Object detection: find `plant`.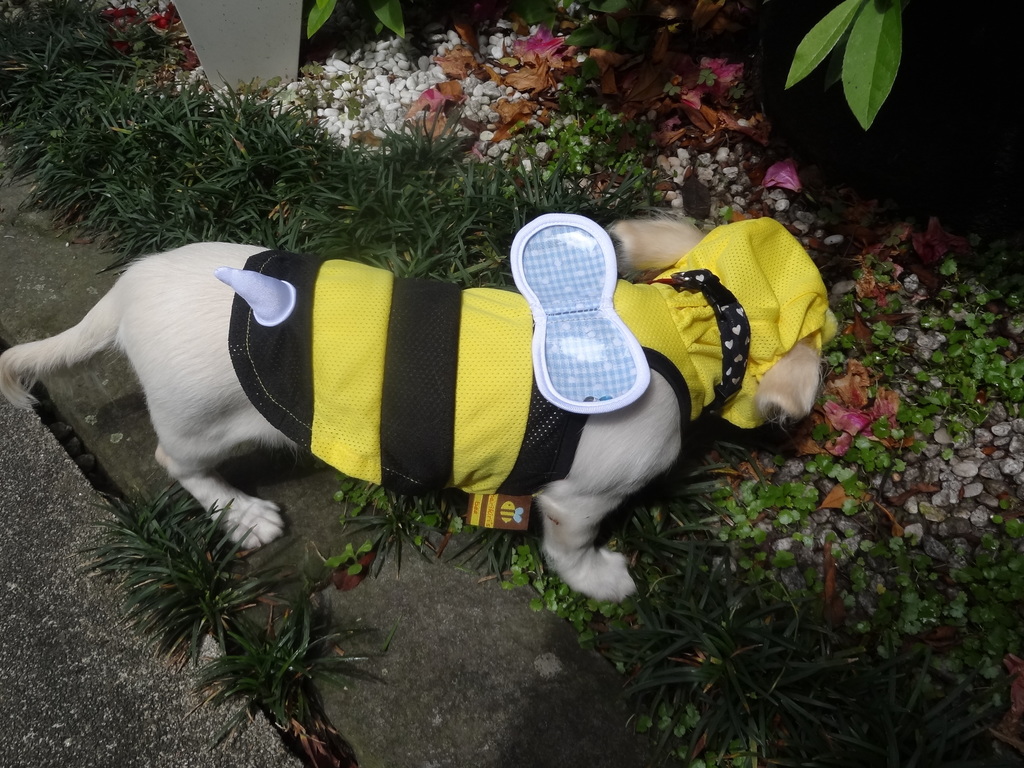
bbox(584, 556, 912, 767).
